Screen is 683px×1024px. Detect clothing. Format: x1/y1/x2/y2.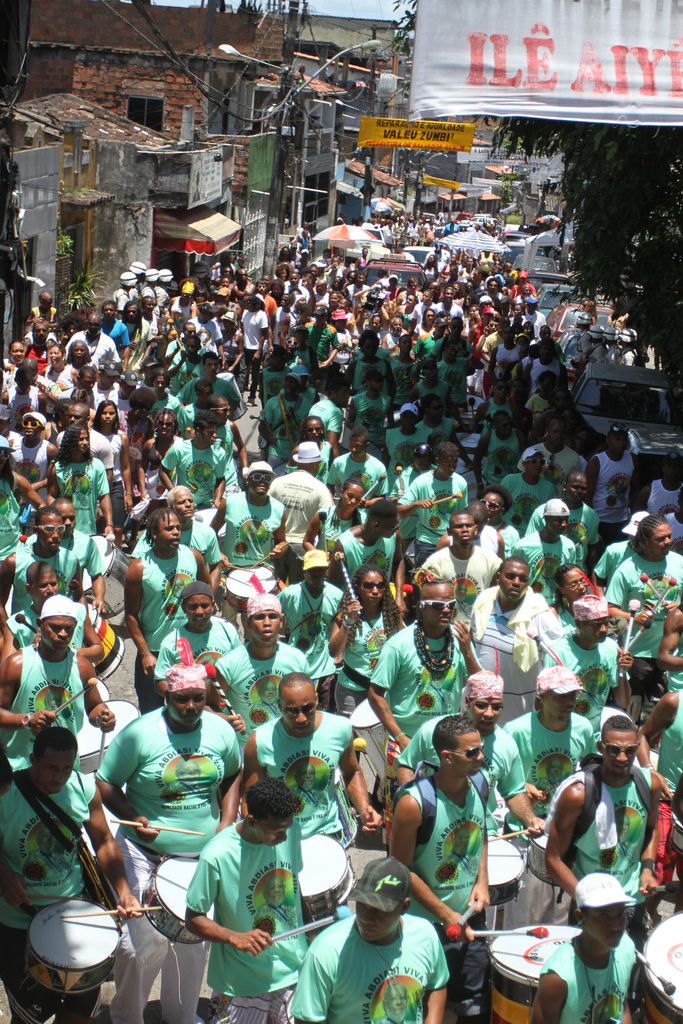
352/388/390/438.
